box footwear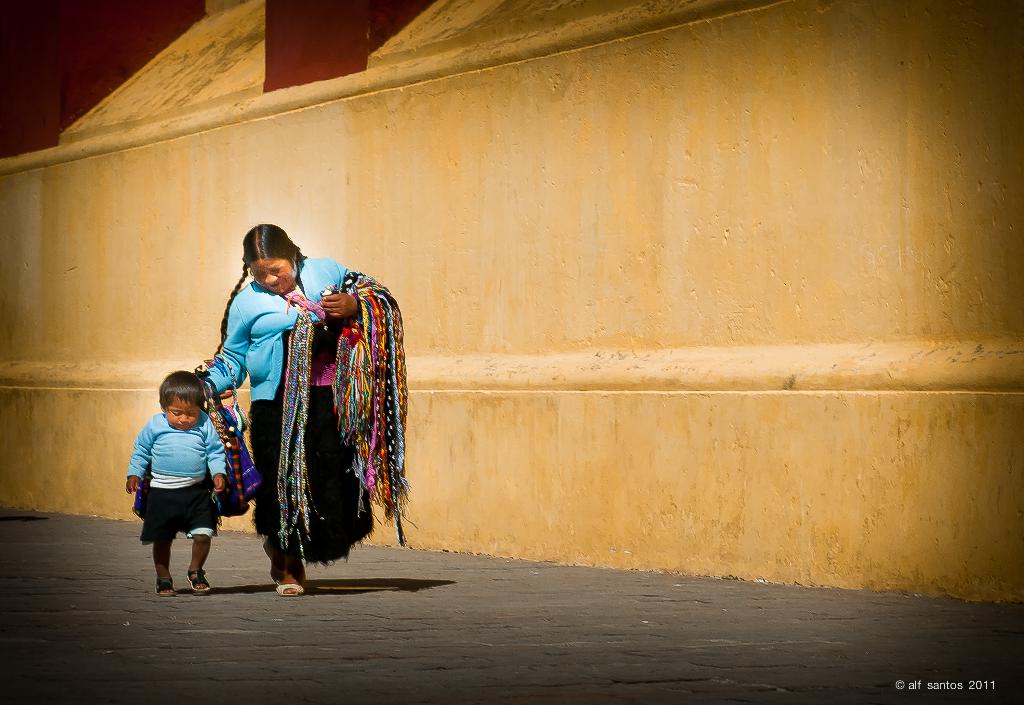
<bbox>186, 568, 209, 592</bbox>
